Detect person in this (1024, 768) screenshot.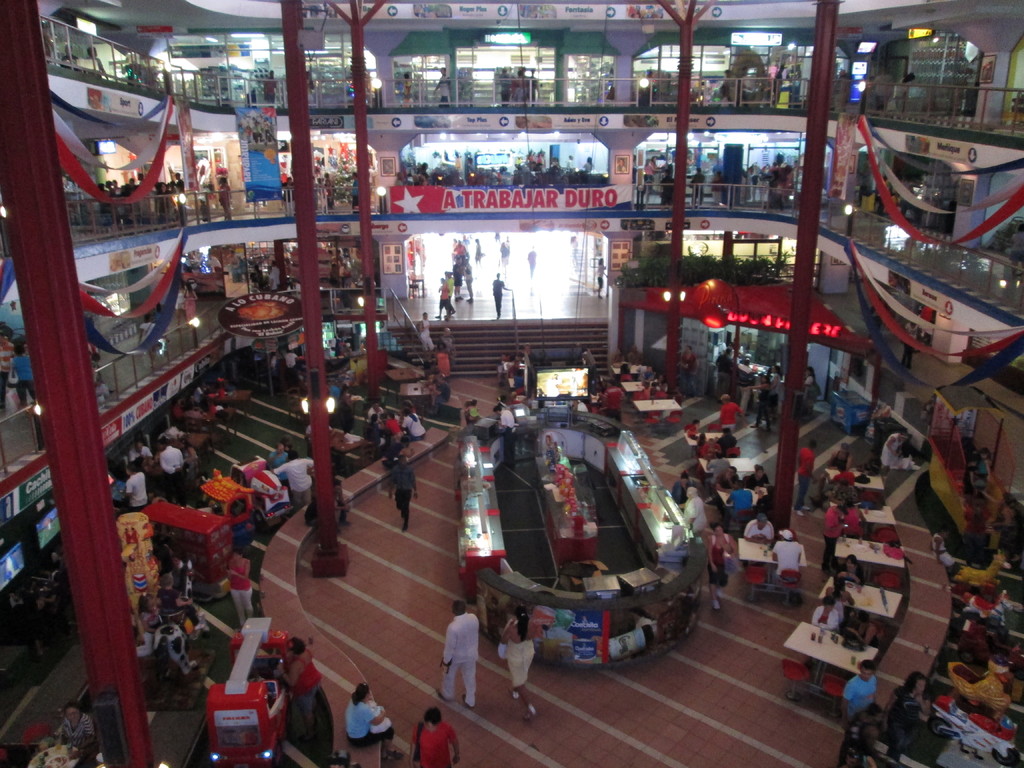
Detection: {"x1": 722, "y1": 392, "x2": 749, "y2": 438}.
